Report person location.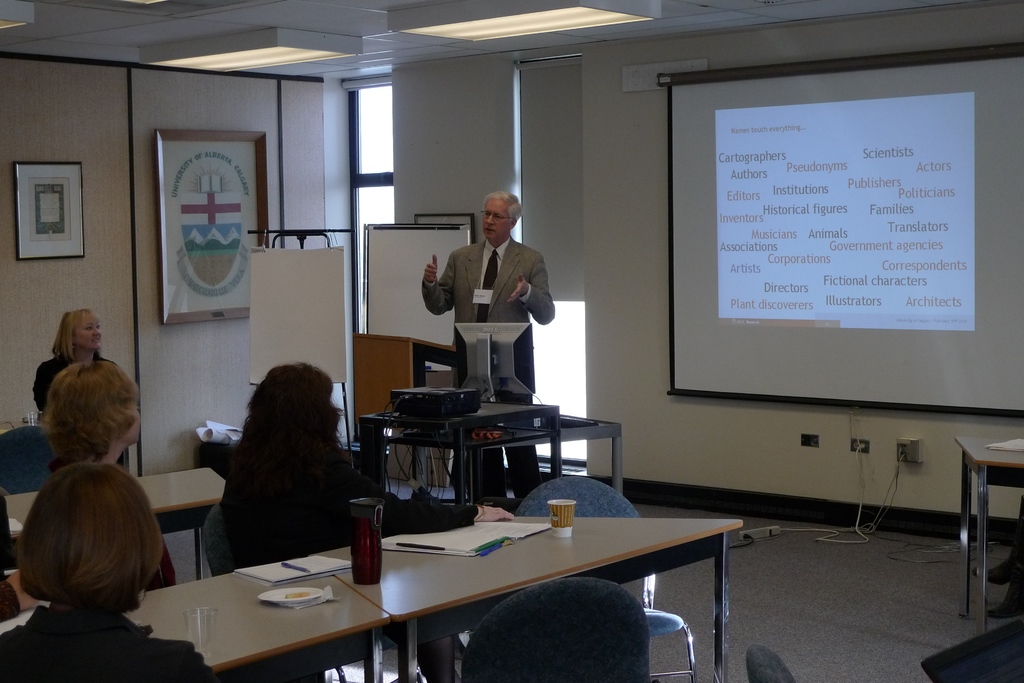
Report: <bbox>420, 191, 556, 494</bbox>.
